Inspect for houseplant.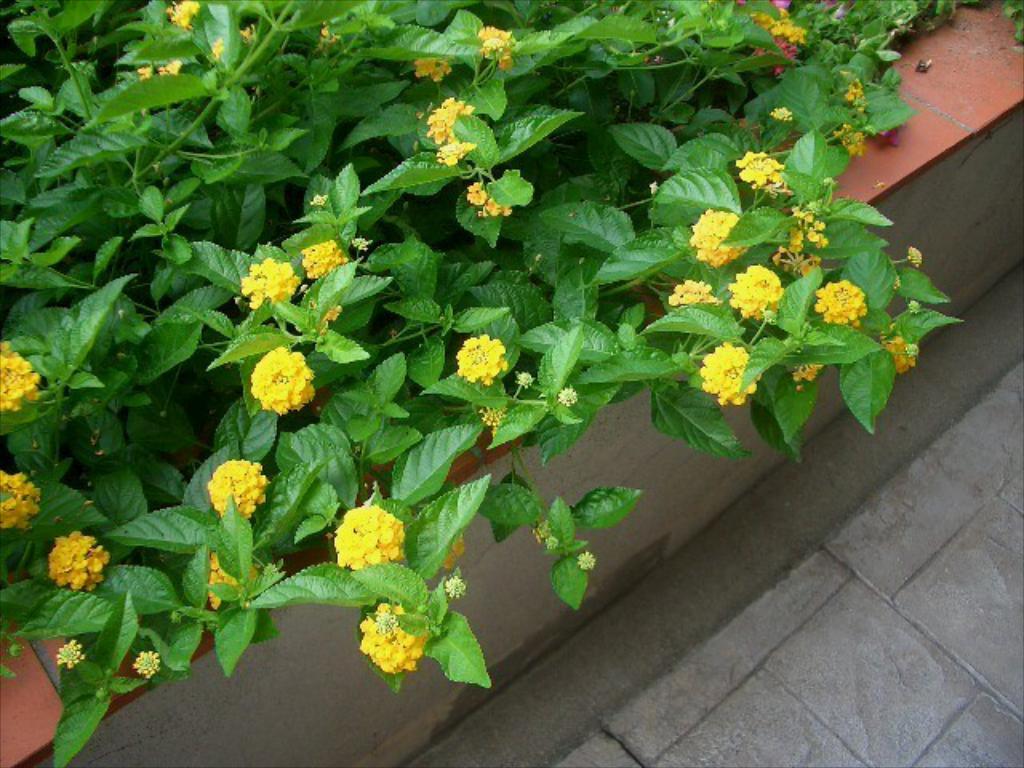
Inspection: bbox=(0, 2, 1018, 766).
